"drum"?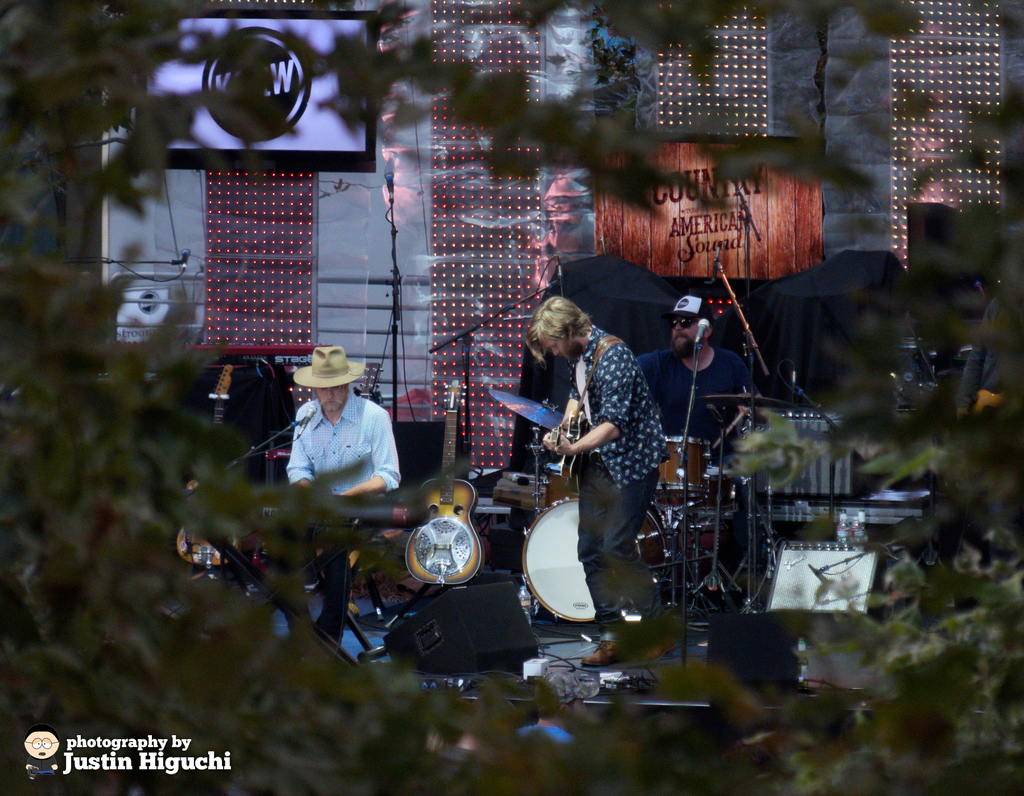
<box>655,433,714,496</box>
